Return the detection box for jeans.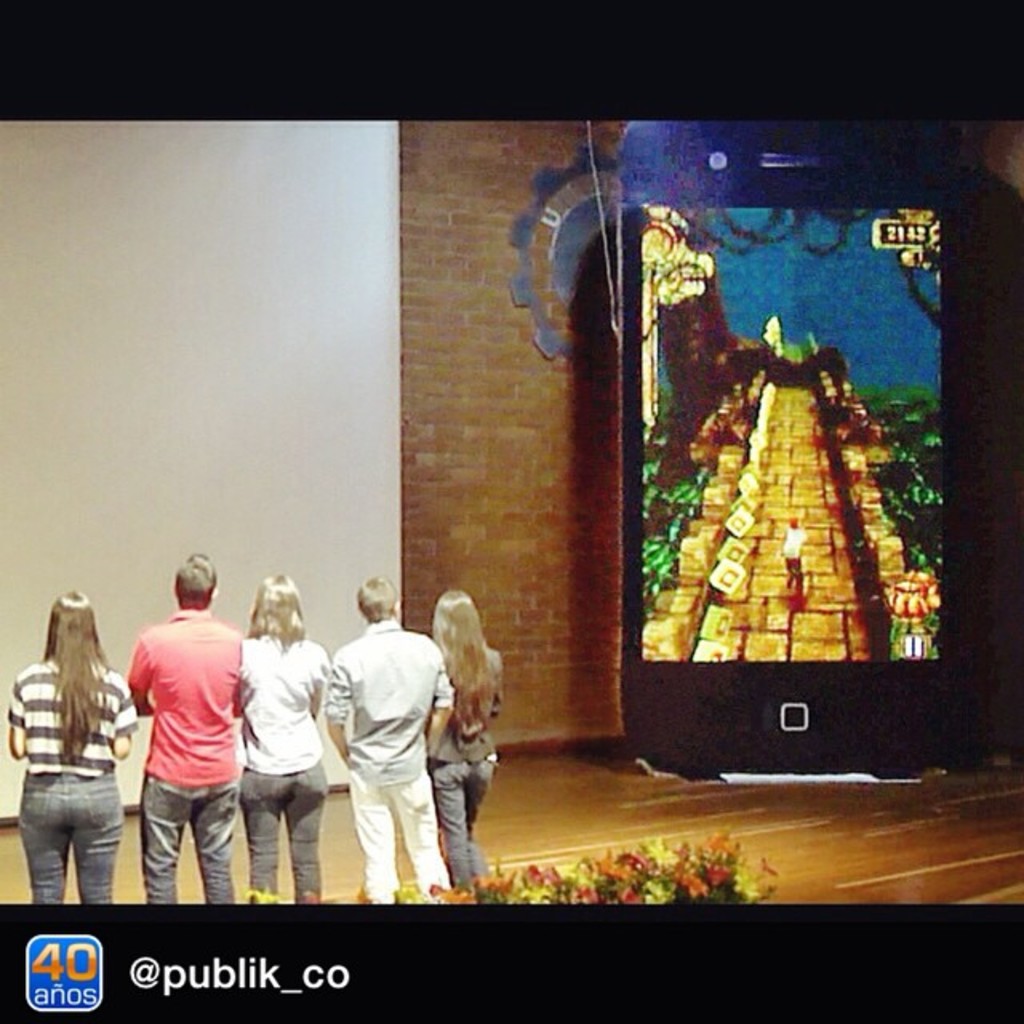
248,766,323,904.
